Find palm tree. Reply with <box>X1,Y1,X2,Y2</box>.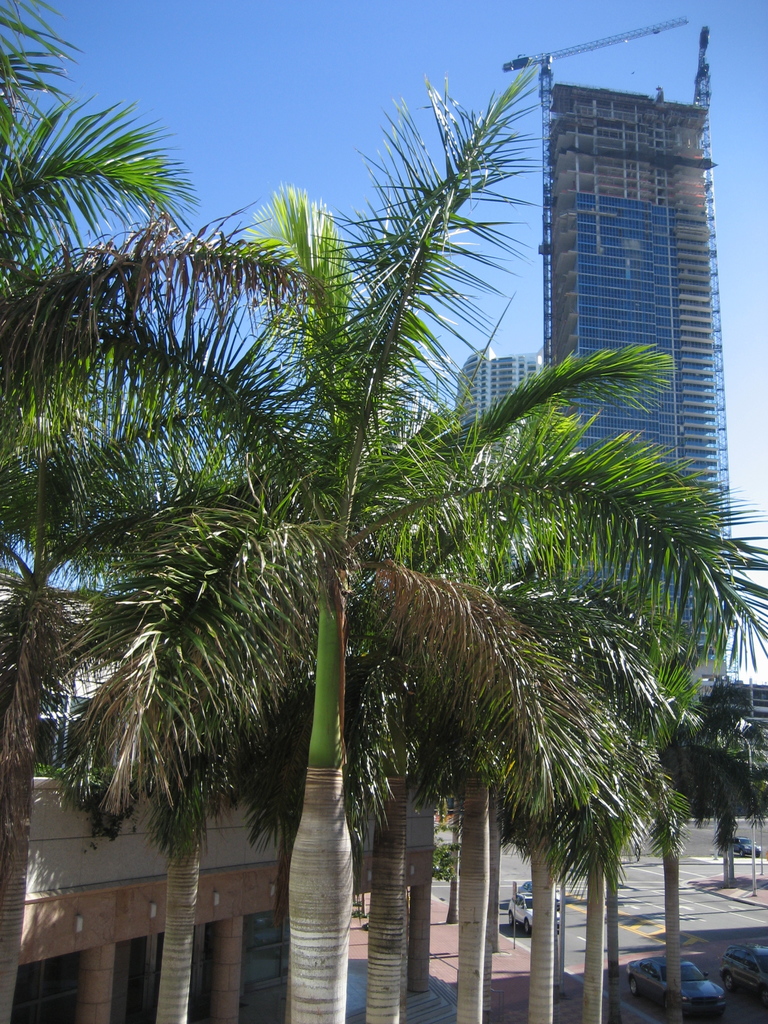
<box>77,102,712,1023</box>.
